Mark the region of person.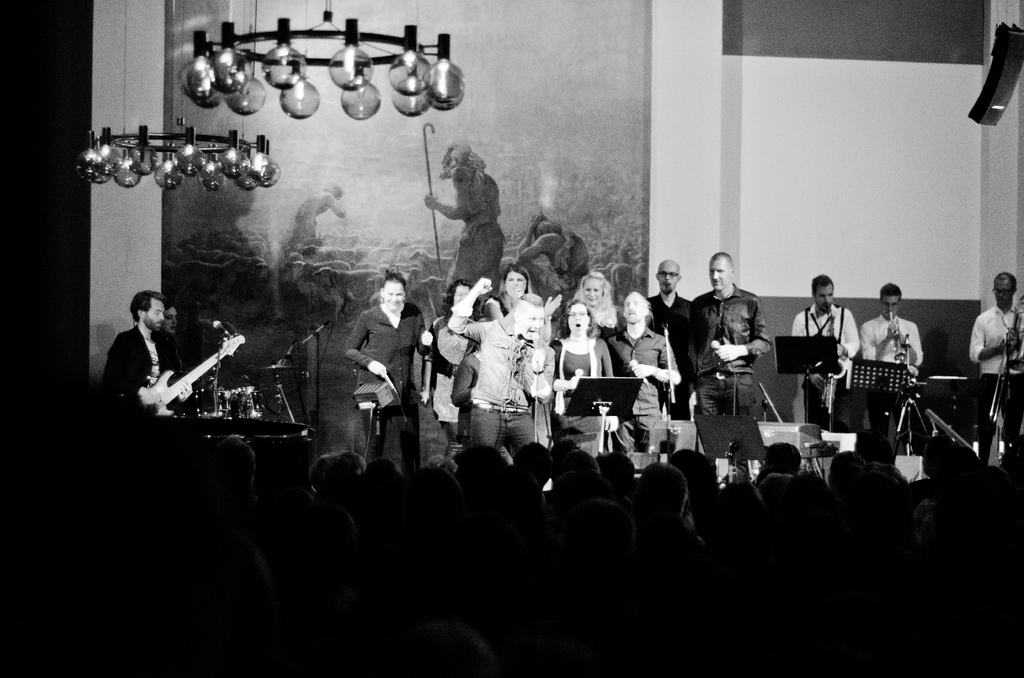
Region: (967,268,1023,461).
